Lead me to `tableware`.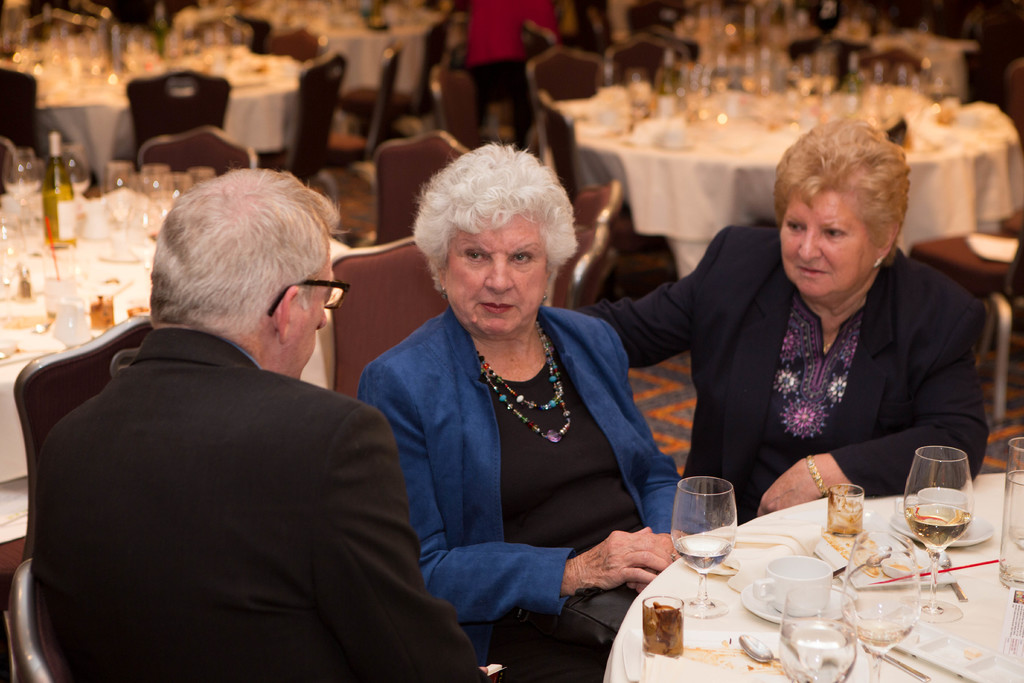
Lead to 996/436/1023/590.
